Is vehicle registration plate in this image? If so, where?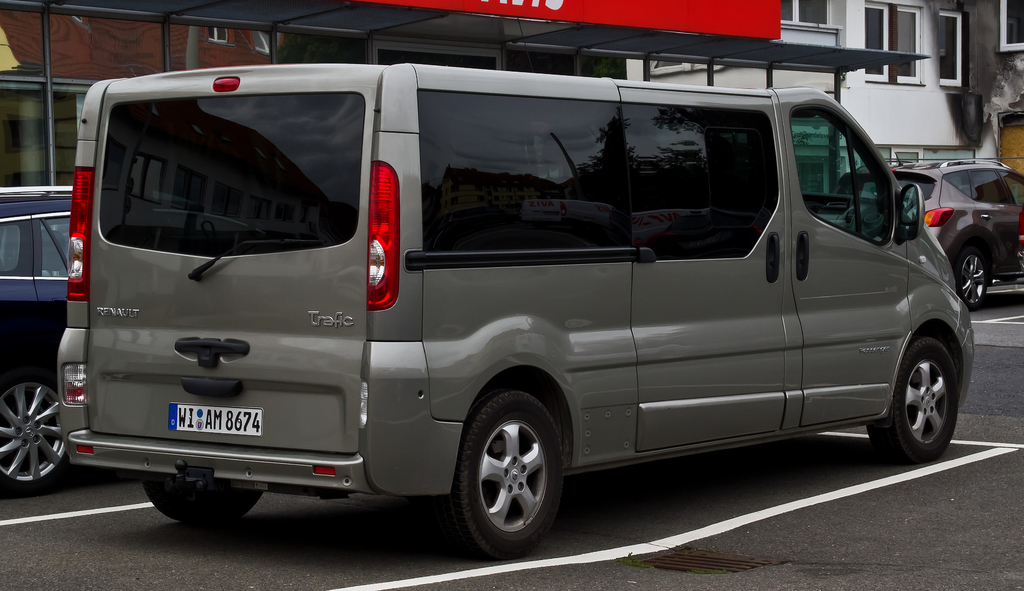
Yes, at locate(155, 404, 264, 450).
